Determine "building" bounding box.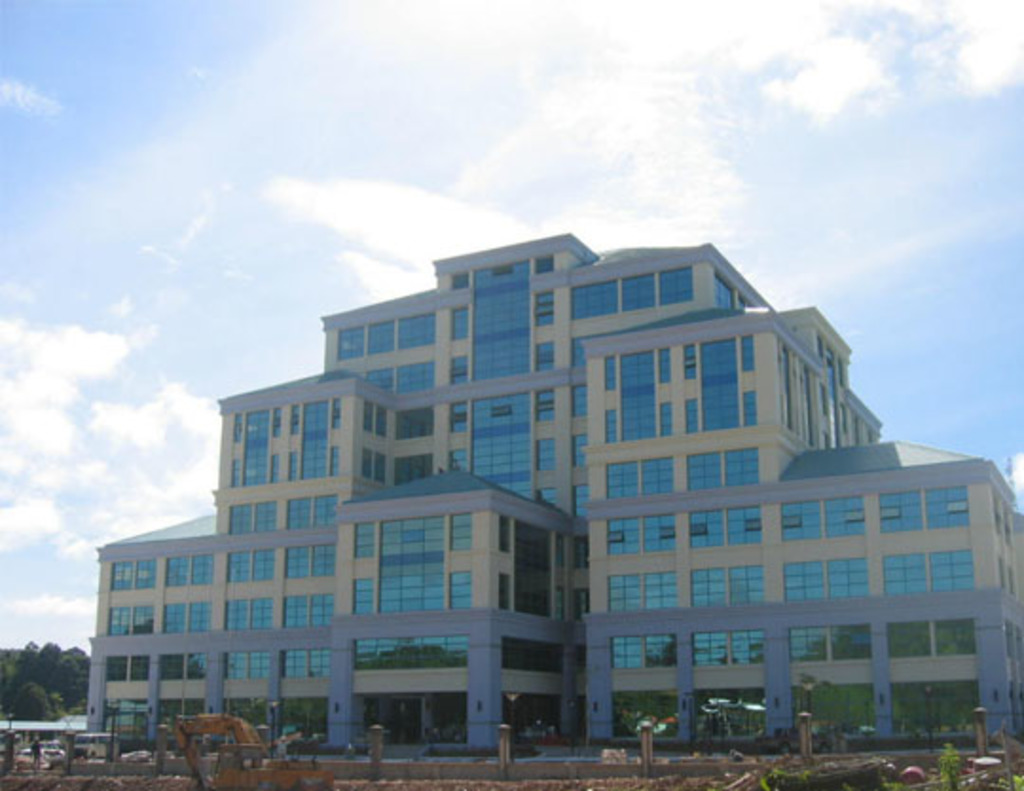
Determined: locate(89, 230, 1016, 770).
